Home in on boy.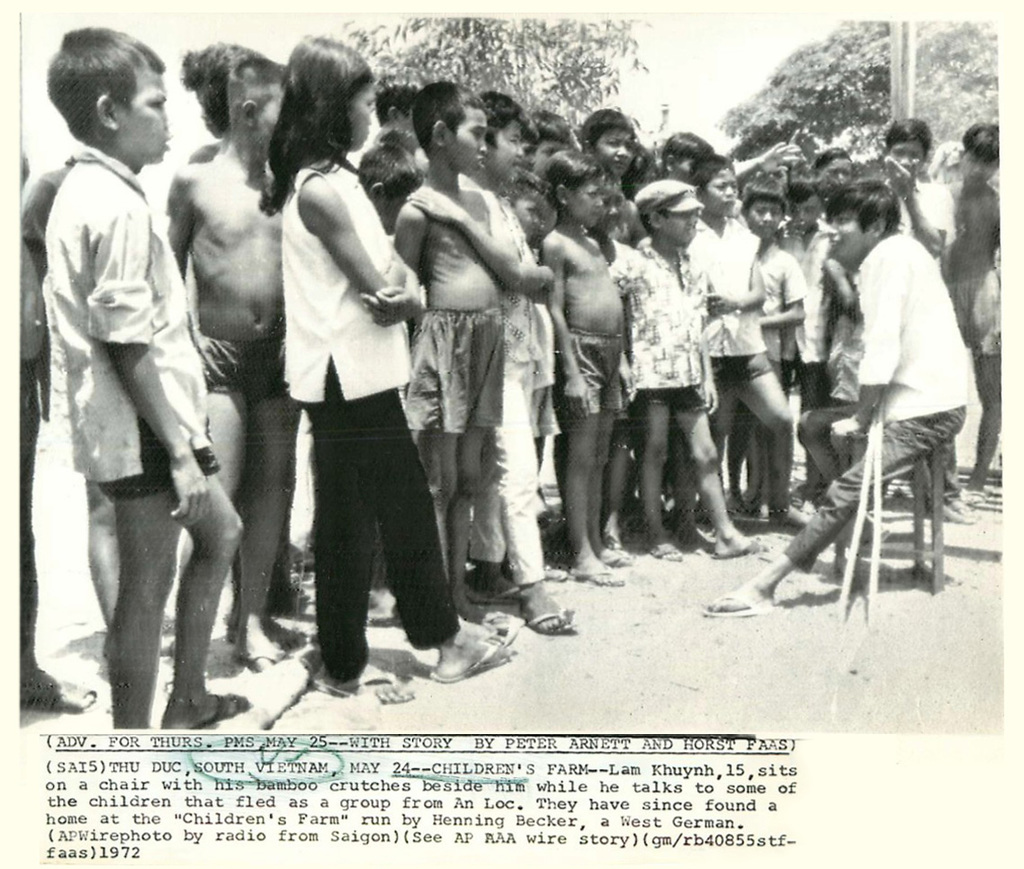
Homed in at 768, 175, 827, 481.
